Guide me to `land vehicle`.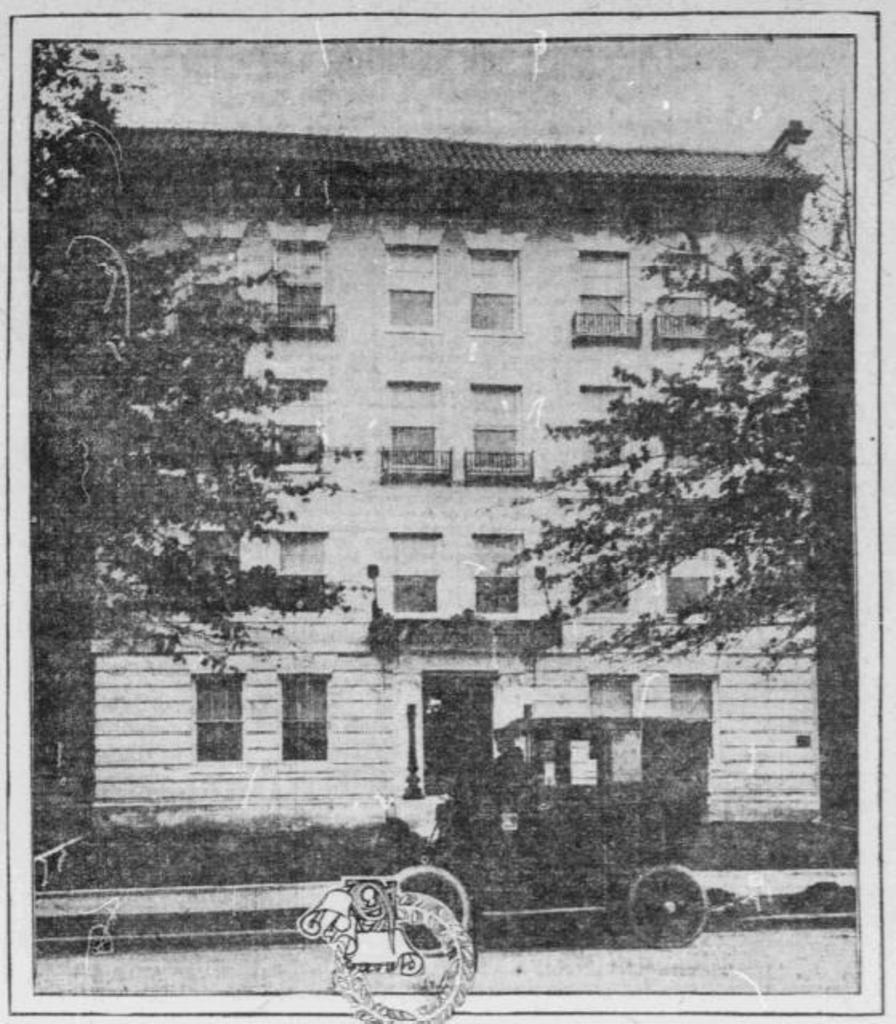
Guidance: Rect(386, 712, 736, 966).
